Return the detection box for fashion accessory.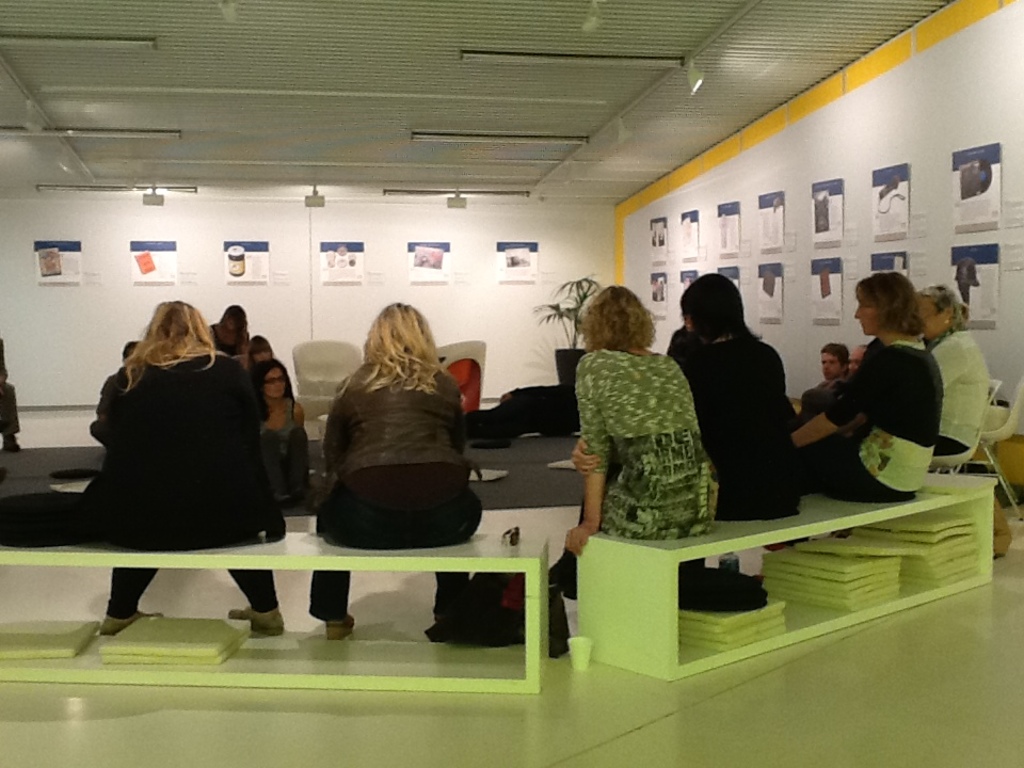
BBox(95, 607, 165, 633).
